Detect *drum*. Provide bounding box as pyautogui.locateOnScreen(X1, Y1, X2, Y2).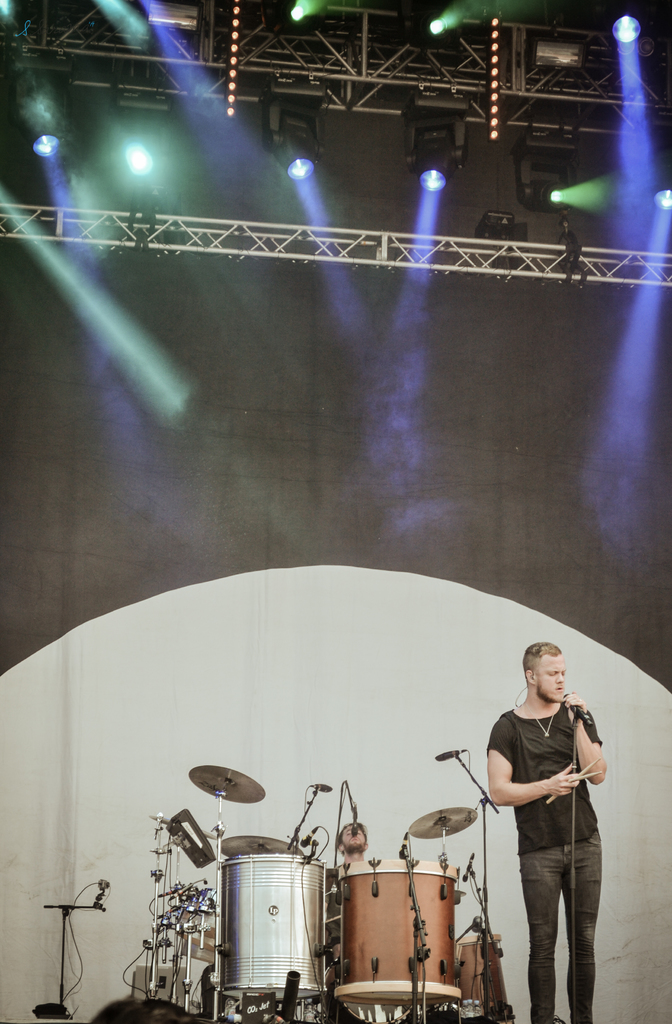
pyautogui.locateOnScreen(221, 848, 337, 1005).
